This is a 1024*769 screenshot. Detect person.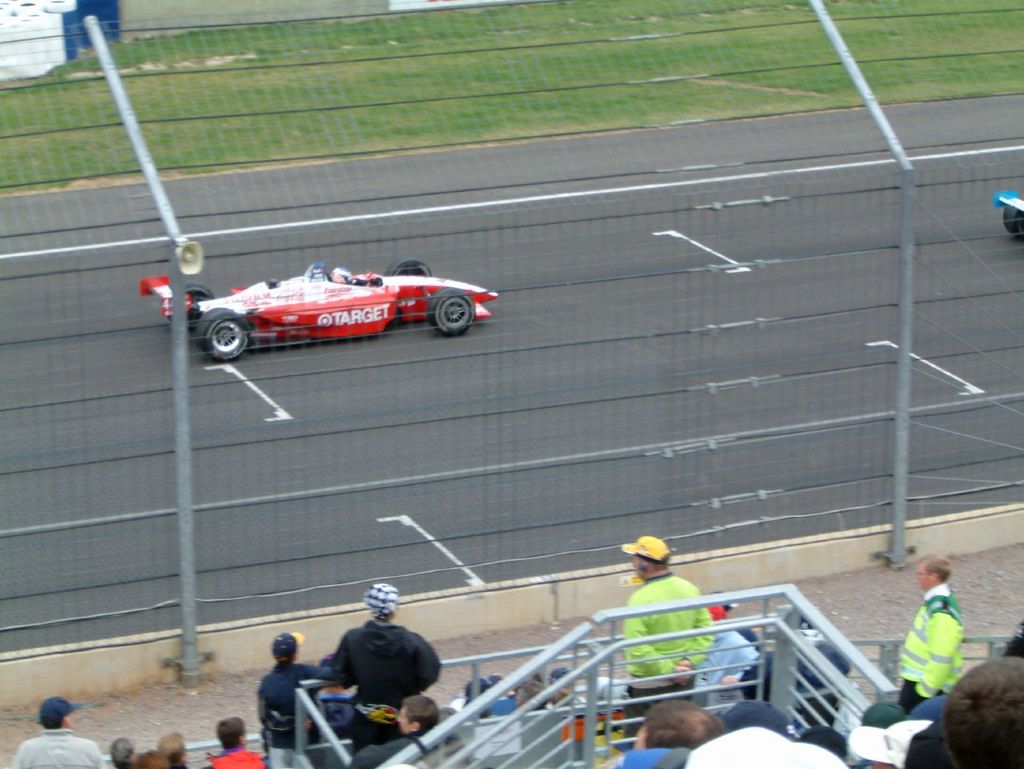
<bbox>590, 538, 728, 708</bbox>.
